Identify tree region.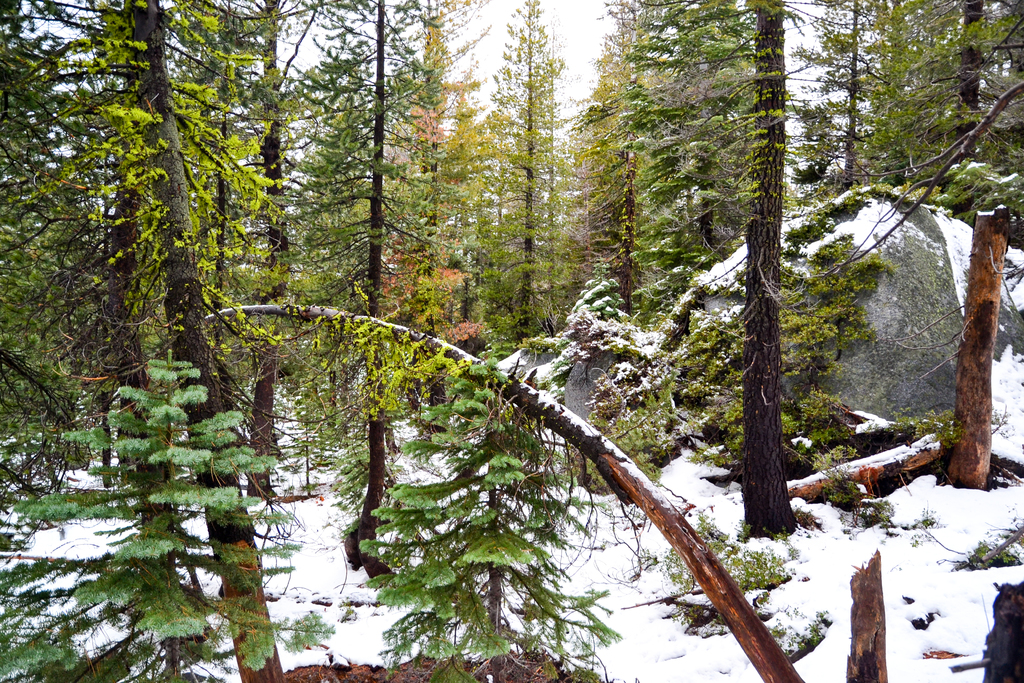
Region: [x1=3, y1=0, x2=278, y2=681].
